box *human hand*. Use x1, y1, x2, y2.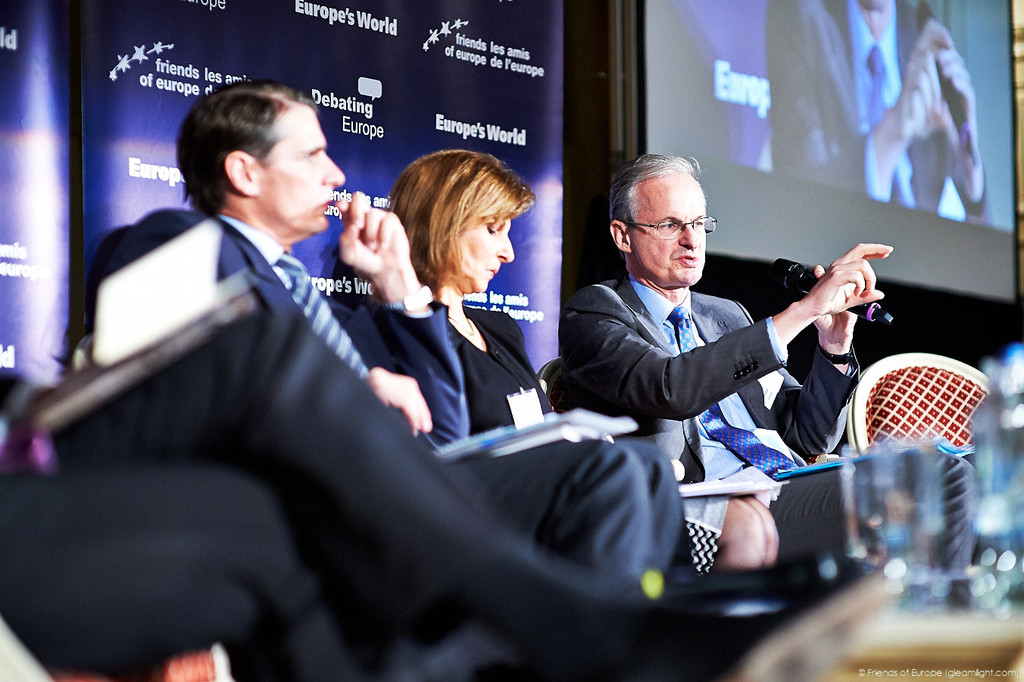
336, 186, 413, 282.
